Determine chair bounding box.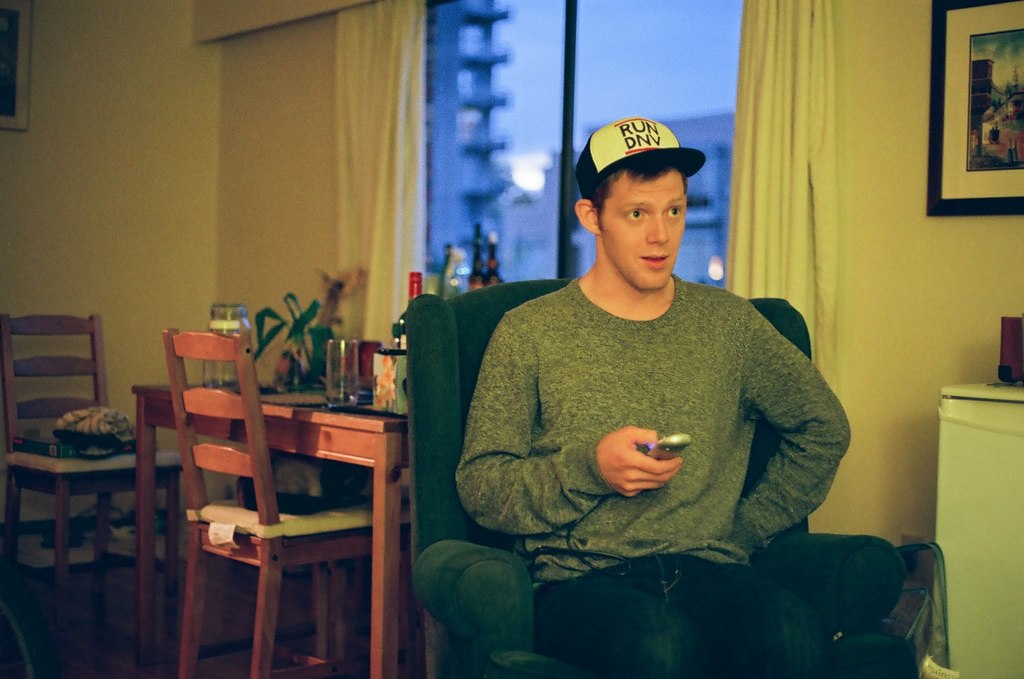
Determined: crop(165, 327, 406, 678).
